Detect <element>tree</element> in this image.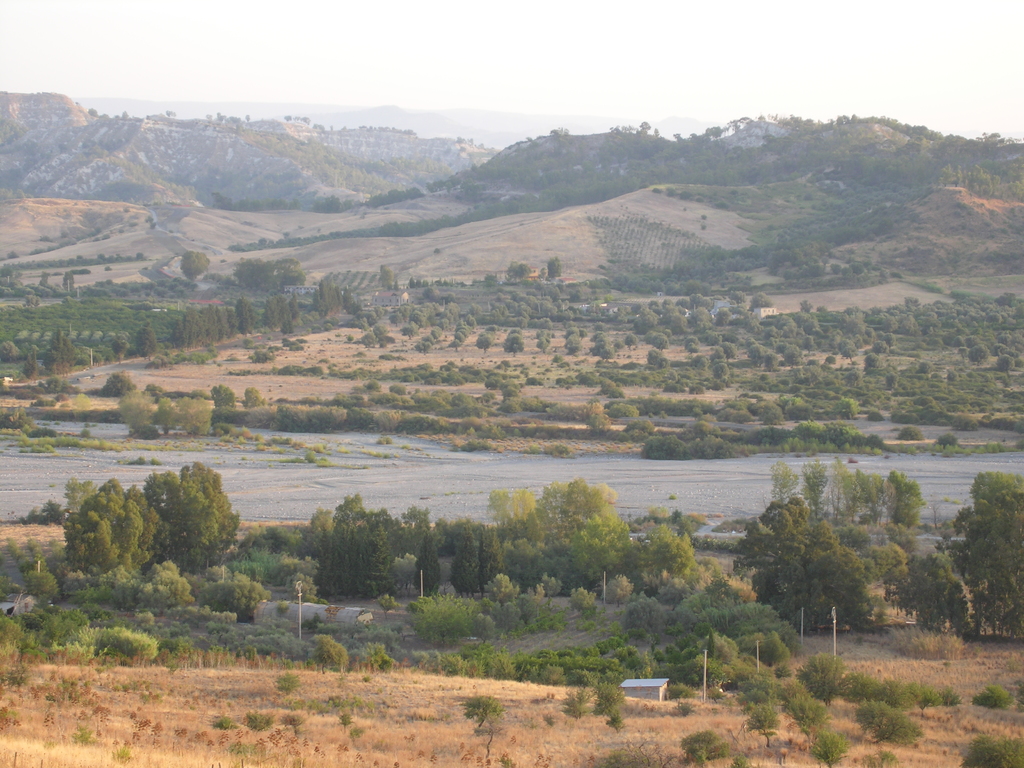
Detection: 232:294:257:332.
